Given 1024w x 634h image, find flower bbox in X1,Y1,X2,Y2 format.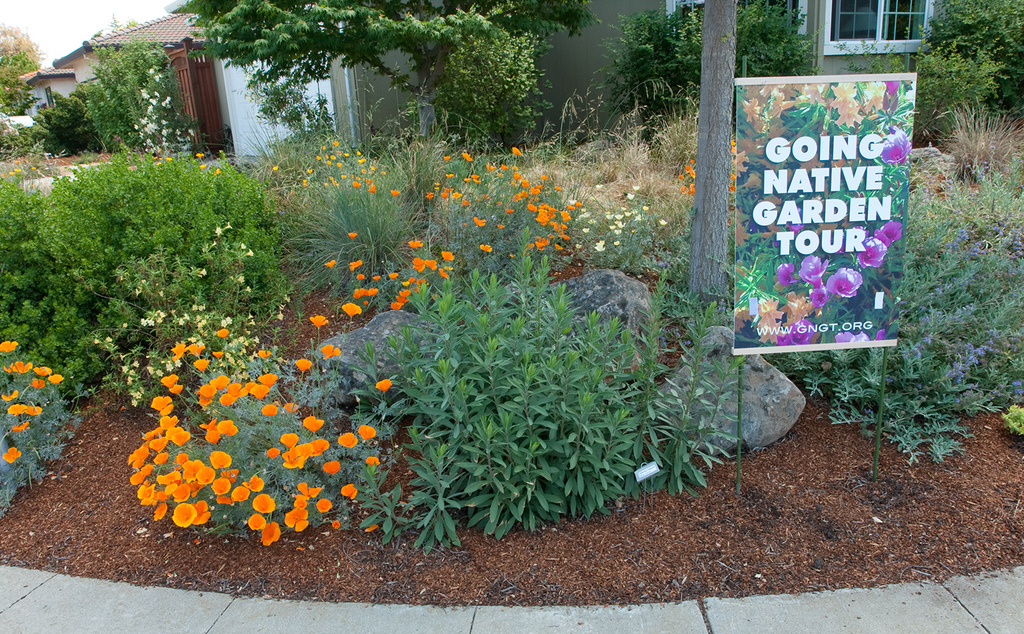
828,82,854,104.
